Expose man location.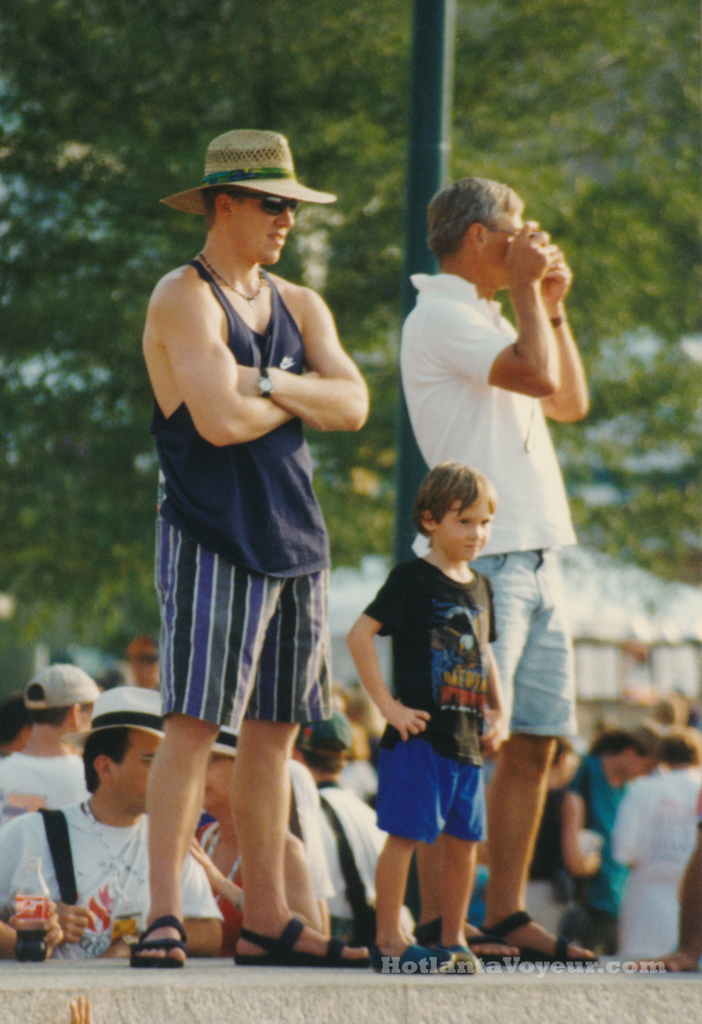
Exposed at (x1=0, y1=686, x2=236, y2=975).
